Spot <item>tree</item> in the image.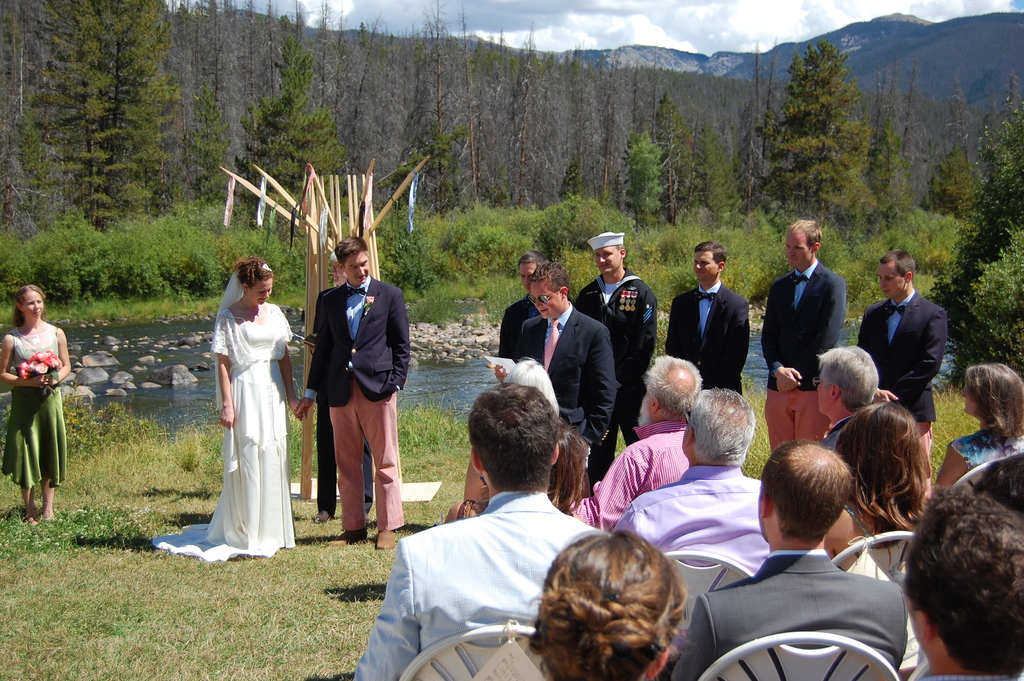
<item>tree</item> found at box=[642, 94, 676, 211].
